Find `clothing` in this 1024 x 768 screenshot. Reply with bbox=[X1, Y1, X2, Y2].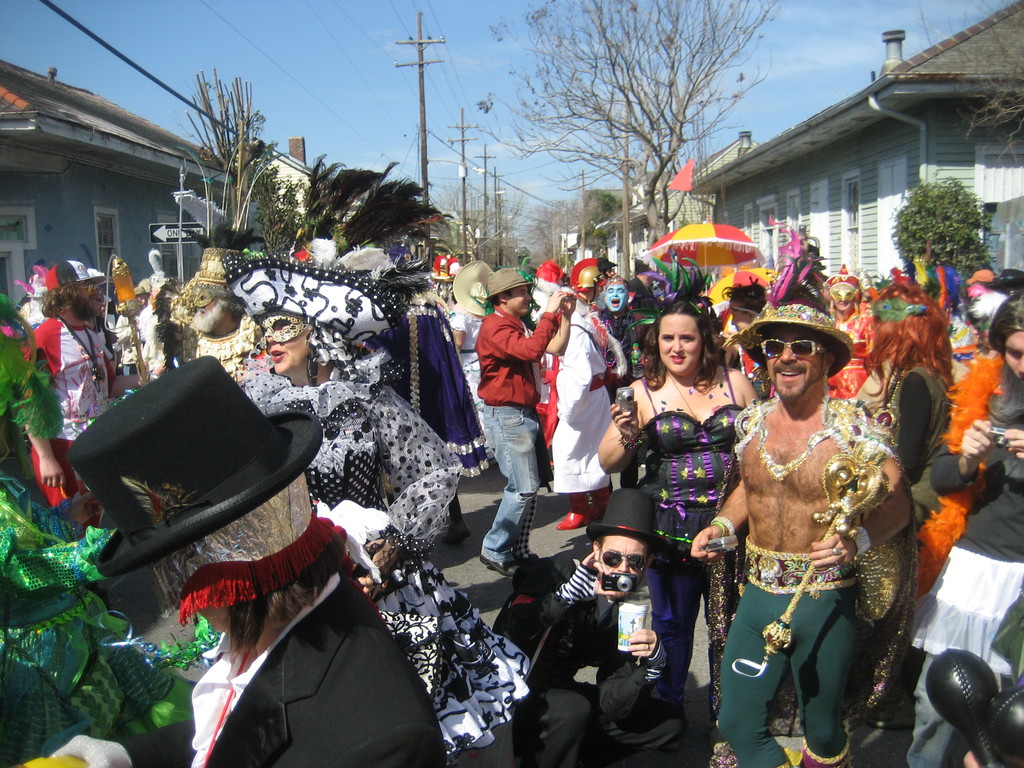
bbox=[932, 379, 1023, 560].
